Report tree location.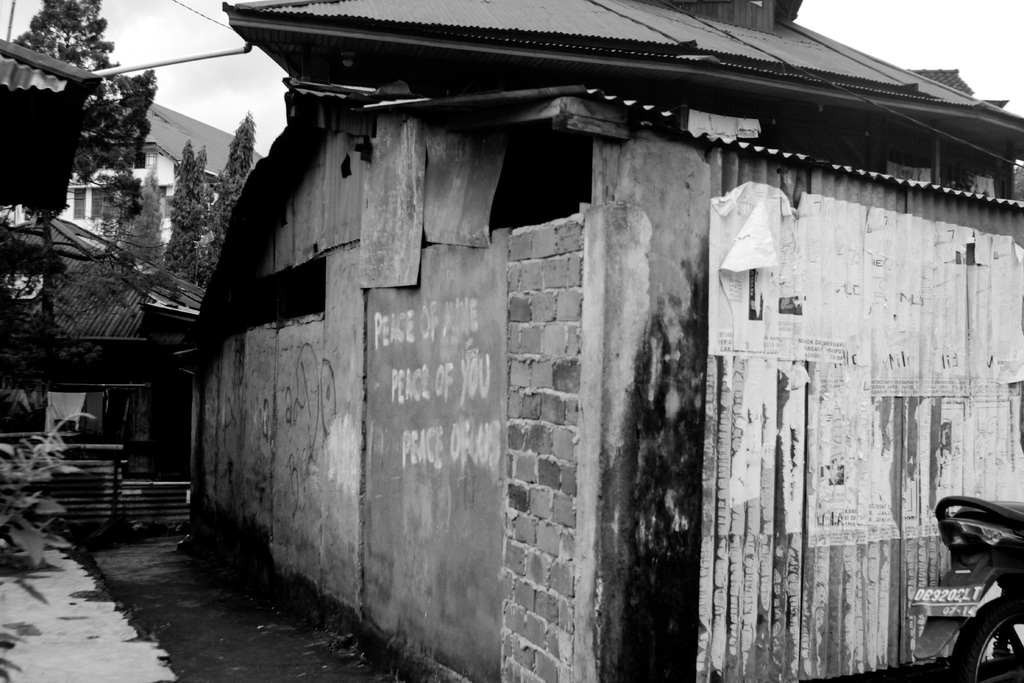
Report: l=158, t=111, r=257, b=294.
